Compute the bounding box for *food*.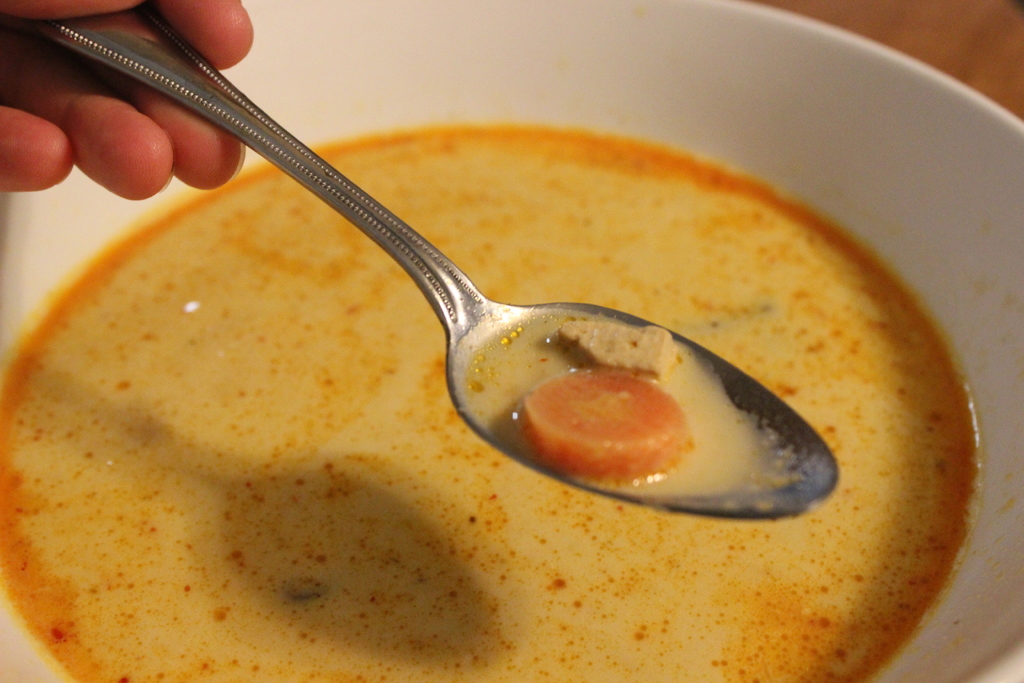
l=2, t=134, r=977, b=682.
